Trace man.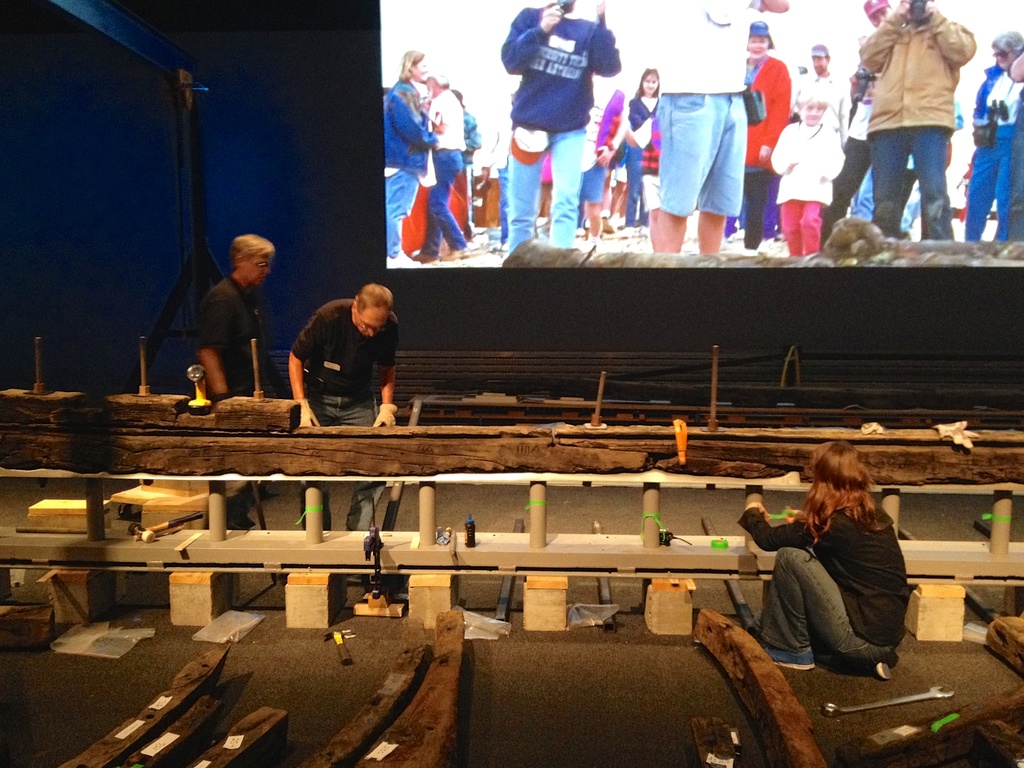
Traced to rect(794, 44, 852, 145).
